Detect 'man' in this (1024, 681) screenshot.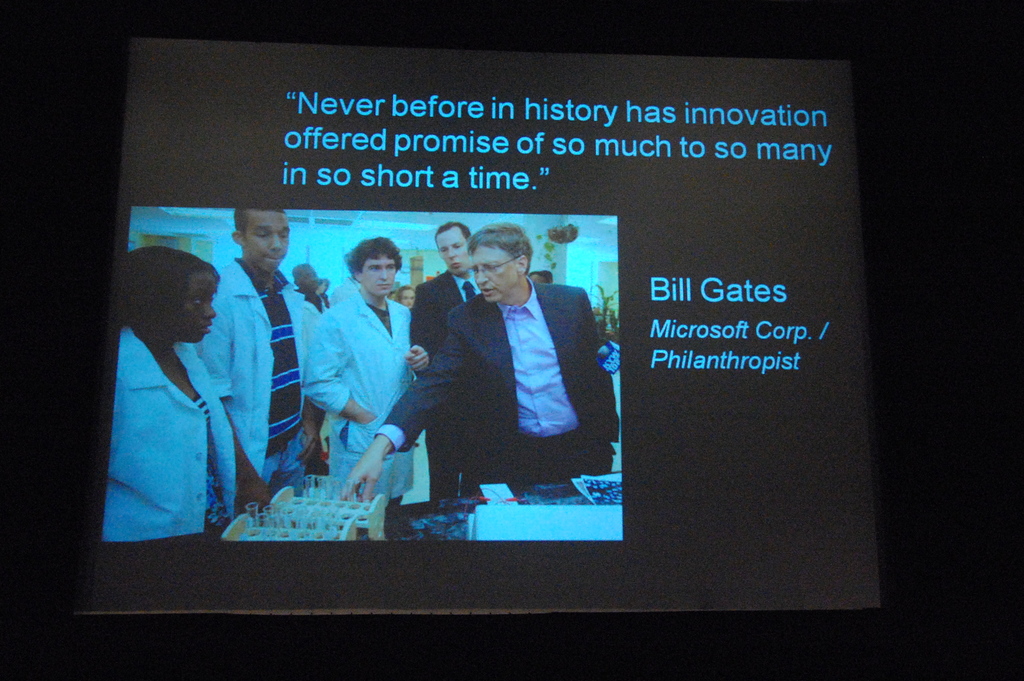
Detection: (296,261,330,314).
